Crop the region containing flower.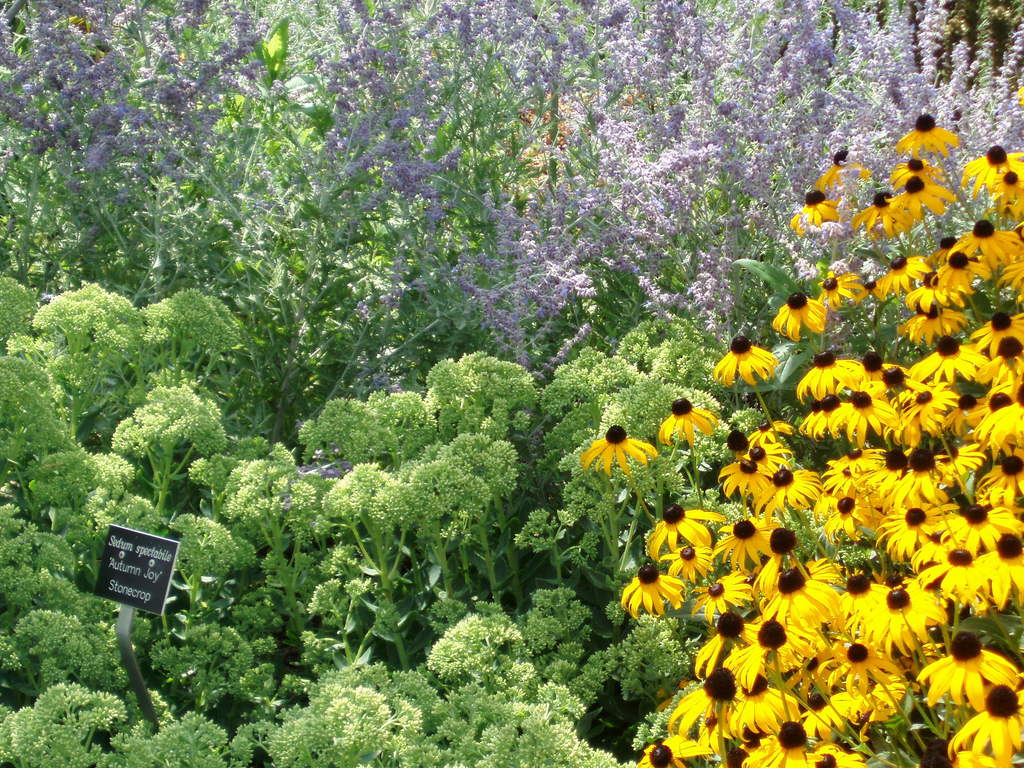
Crop region: (x1=577, y1=420, x2=663, y2=499).
